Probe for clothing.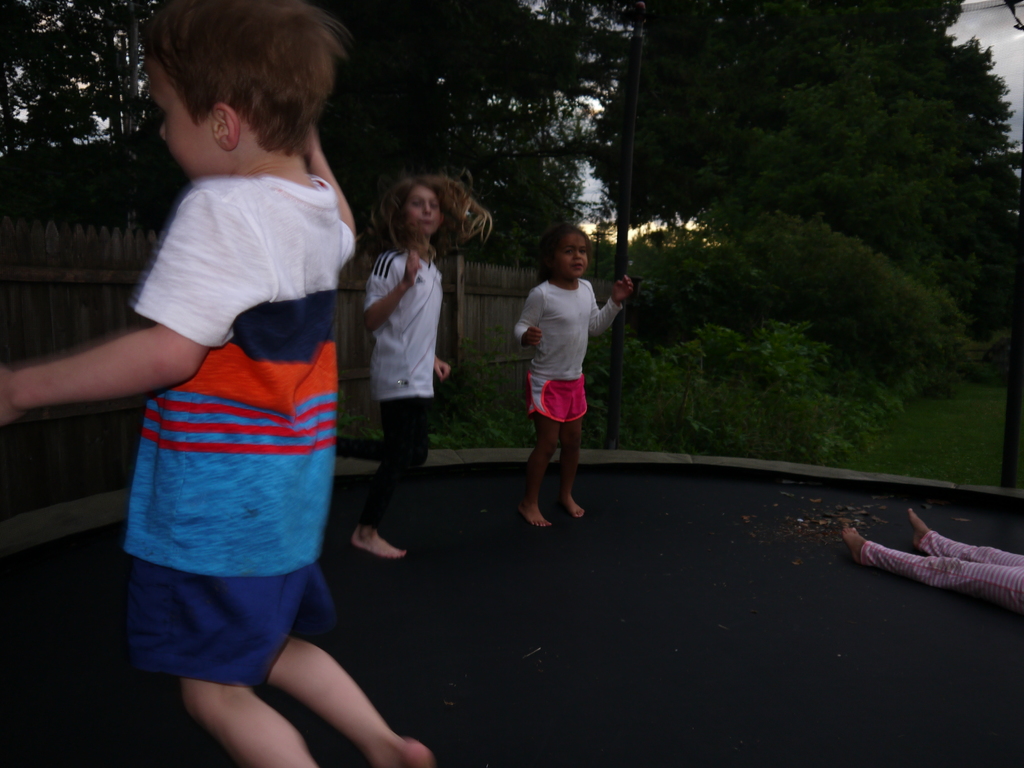
Probe result: Rect(126, 167, 356, 688).
